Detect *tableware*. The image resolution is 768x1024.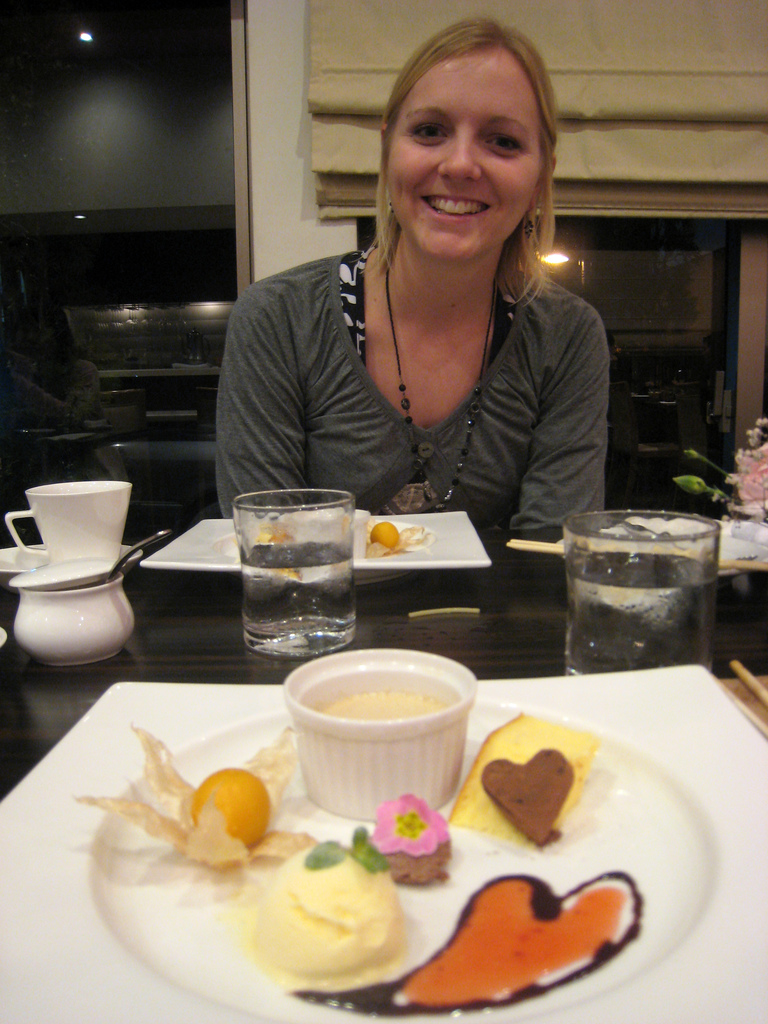
locate(1, 470, 136, 554).
